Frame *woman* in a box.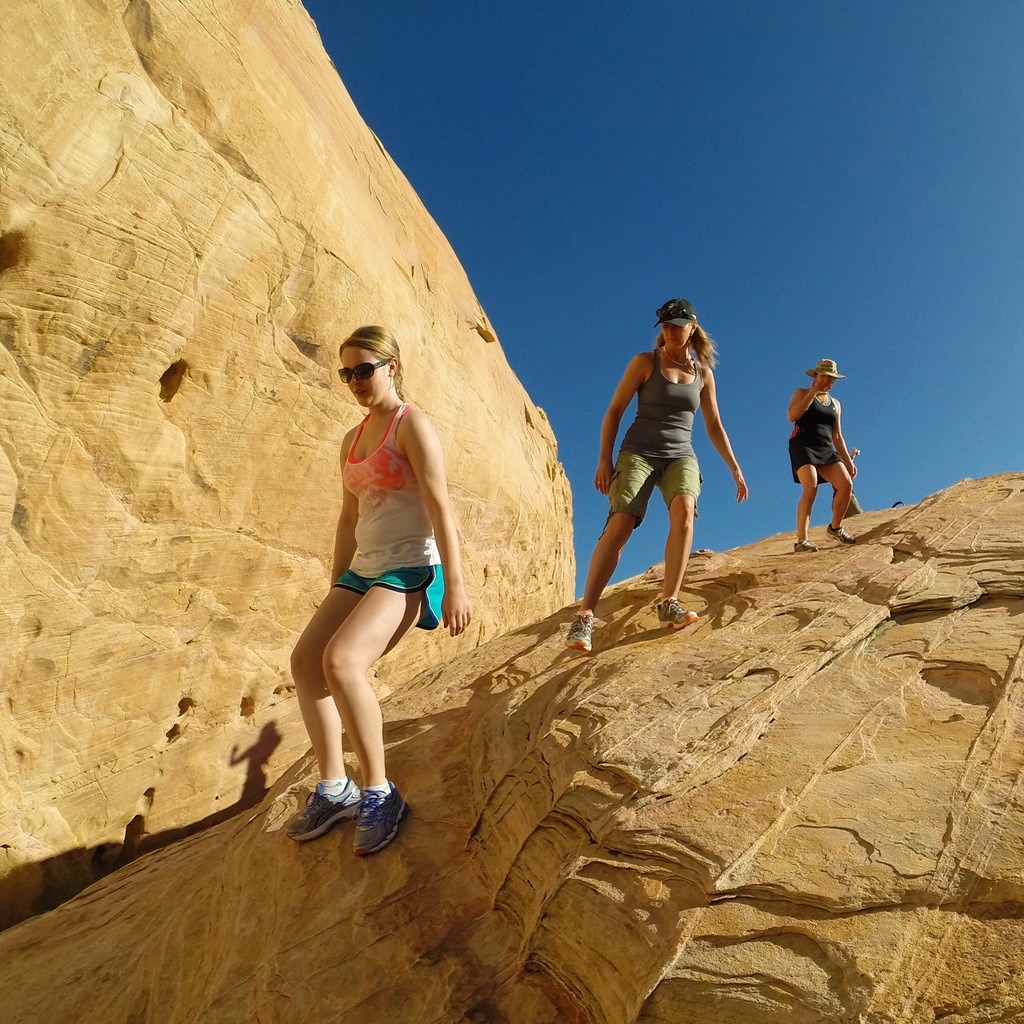
275/303/467/845.
